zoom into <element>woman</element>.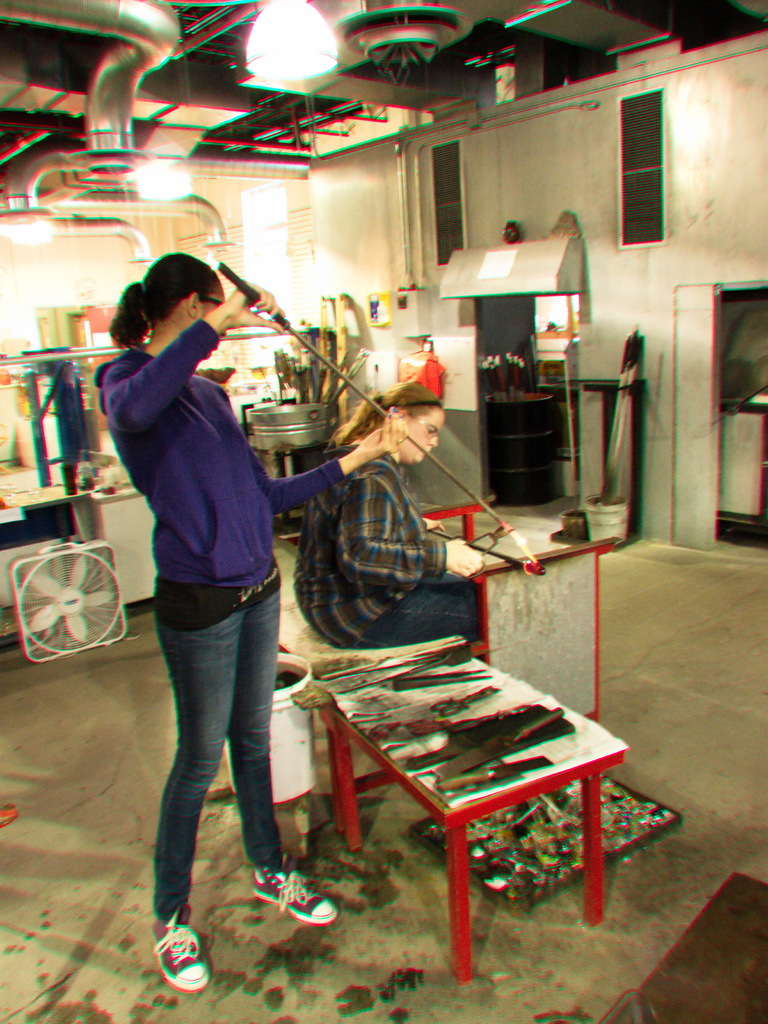
Zoom target: bbox=(76, 246, 417, 997).
